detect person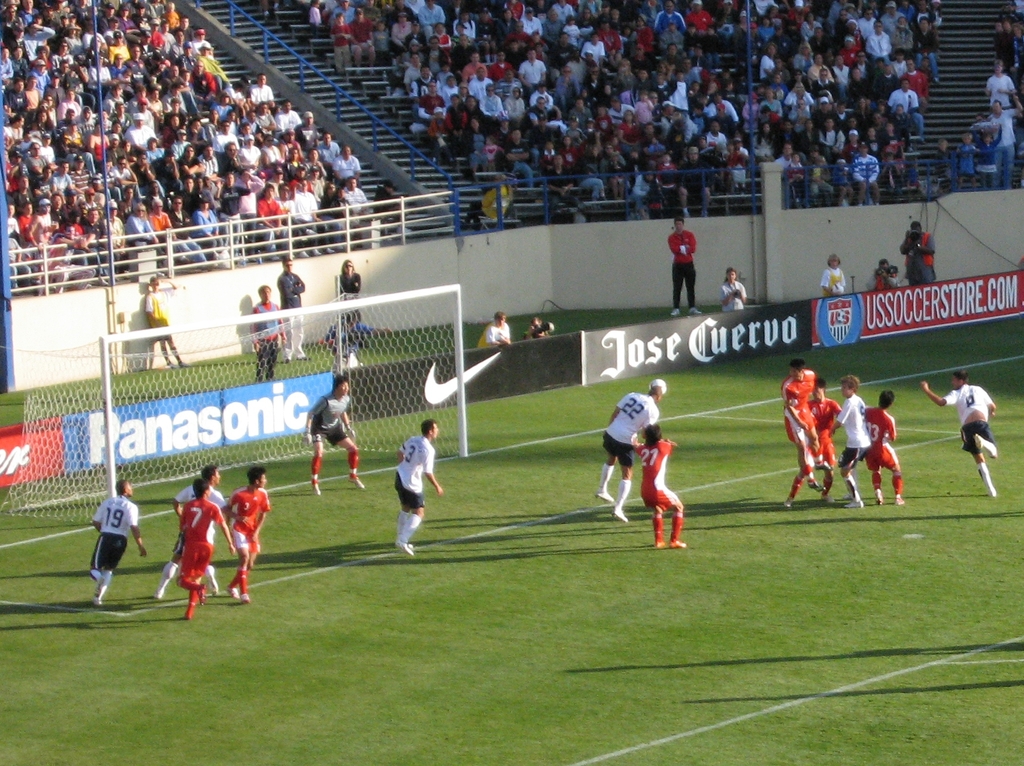
[x1=521, y1=314, x2=552, y2=341]
